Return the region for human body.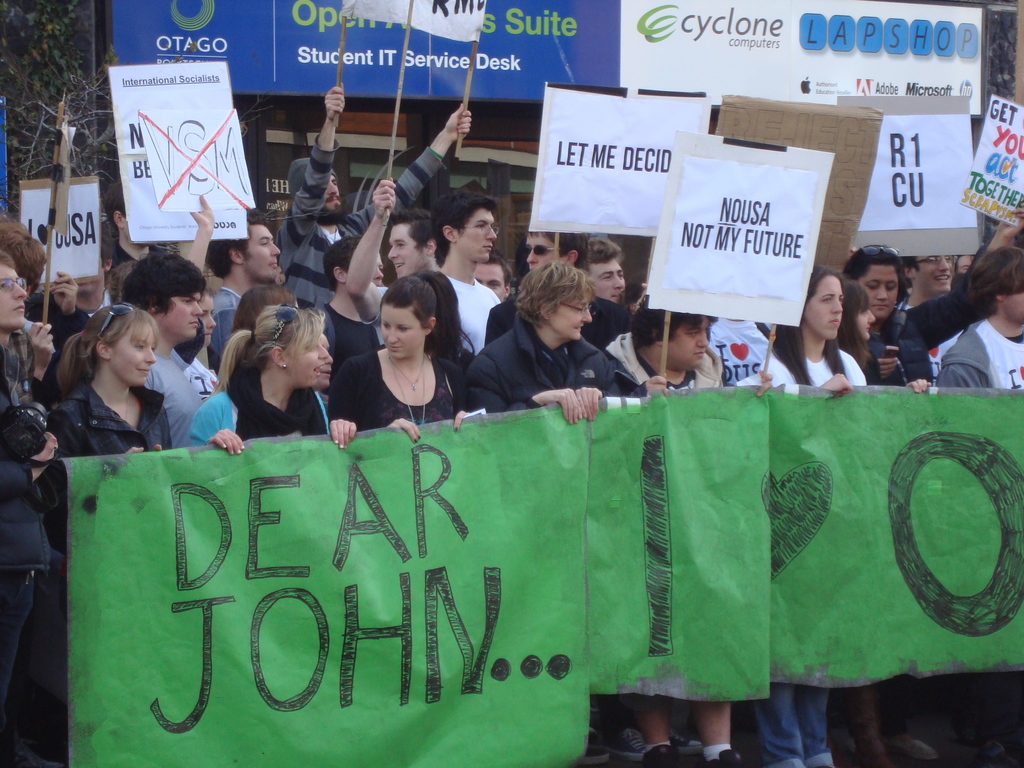
box(274, 82, 475, 307).
